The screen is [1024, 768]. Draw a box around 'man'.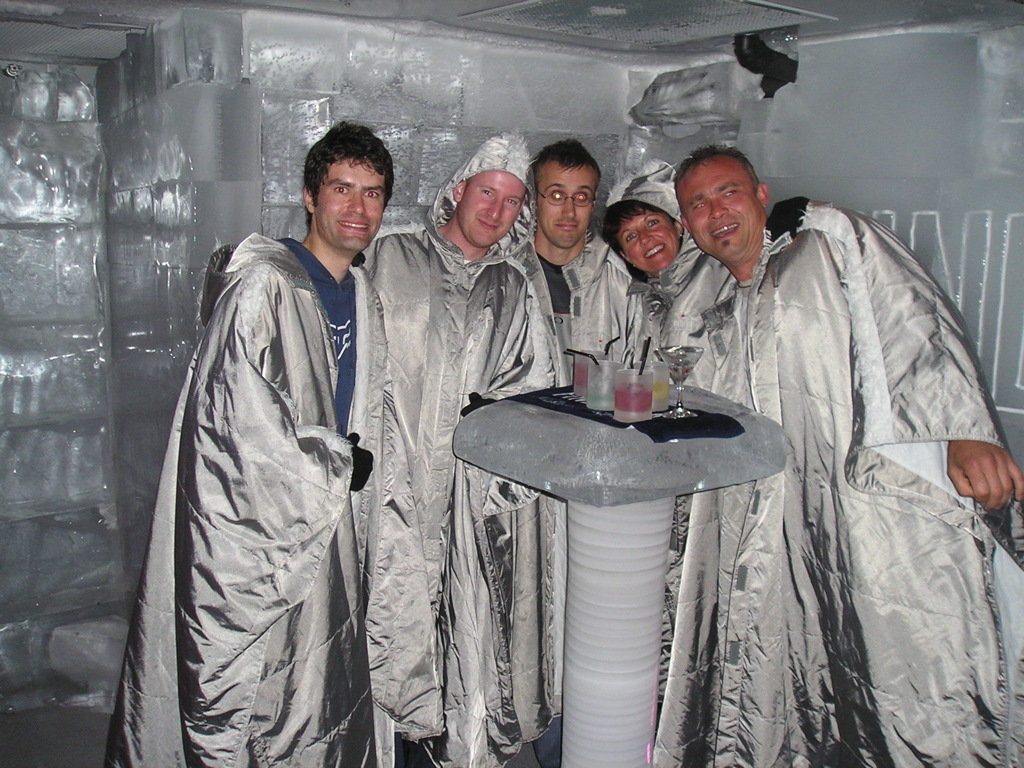
153 123 399 767.
